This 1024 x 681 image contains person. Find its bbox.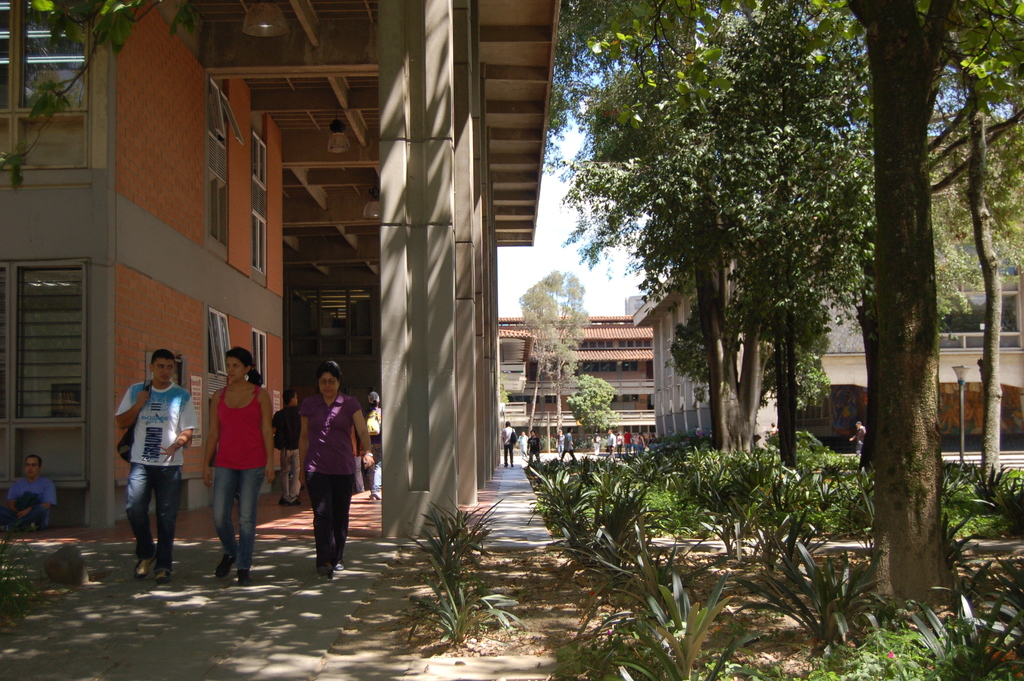
x1=518 y1=431 x2=529 y2=461.
